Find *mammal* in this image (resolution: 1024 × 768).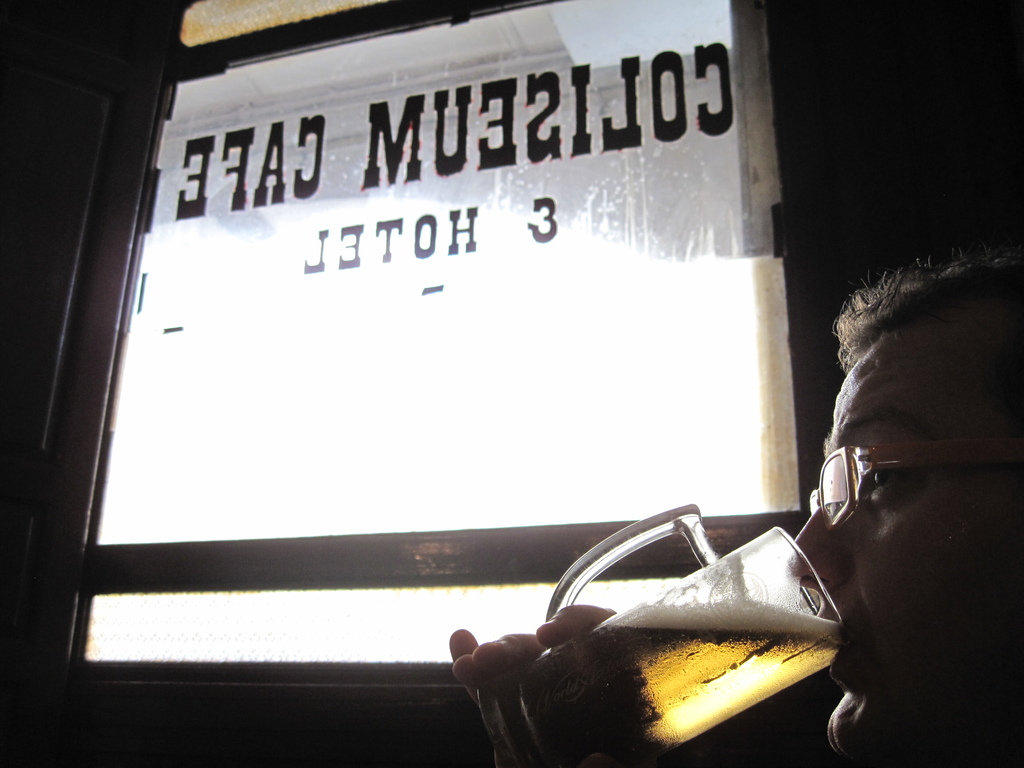
x1=408 y1=217 x2=1023 y2=767.
